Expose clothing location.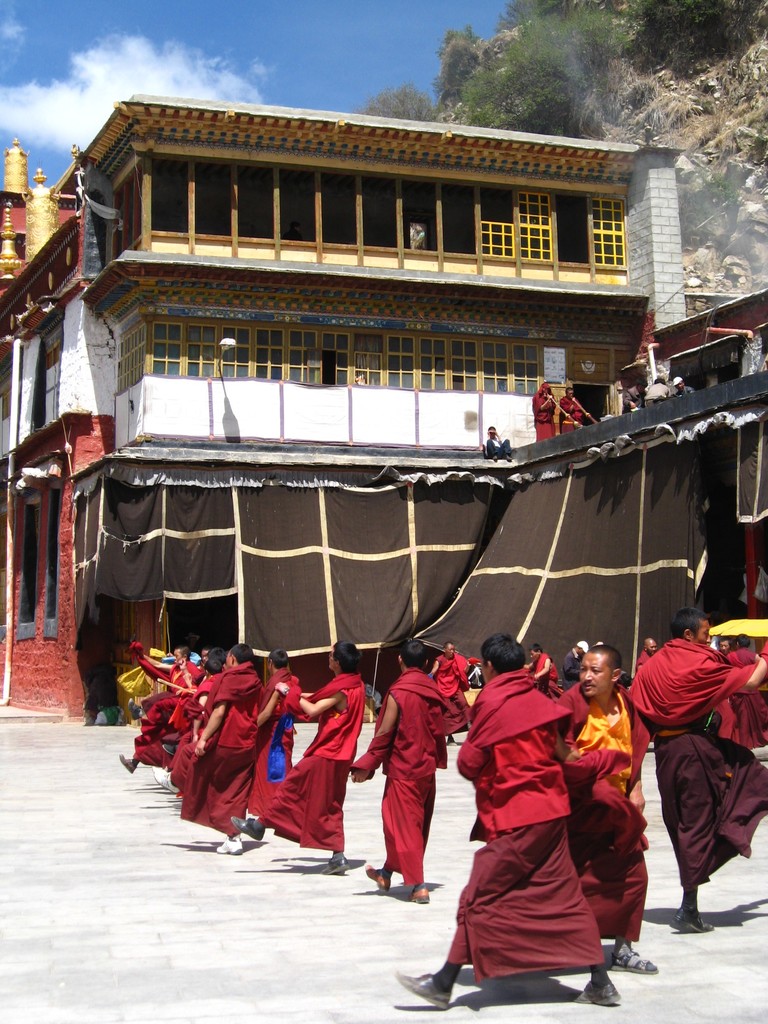
Exposed at crop(643, 380, 675, 401).
